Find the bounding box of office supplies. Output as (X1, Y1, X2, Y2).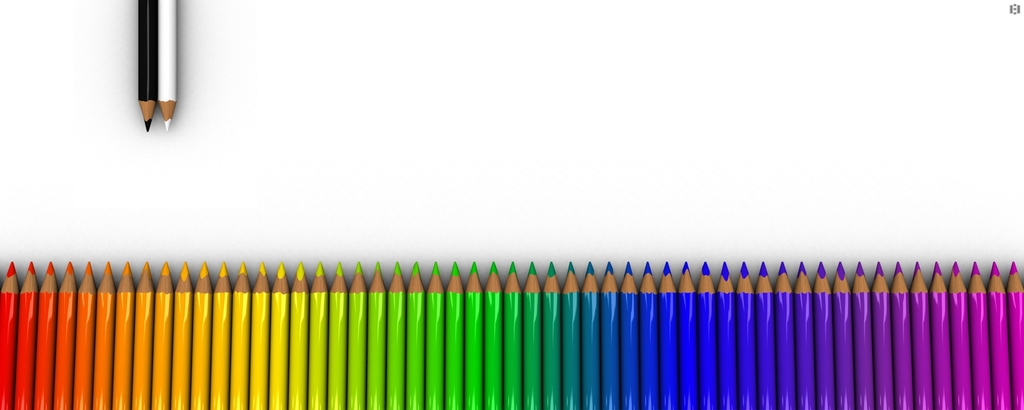
(594, 266, 618, 404).
